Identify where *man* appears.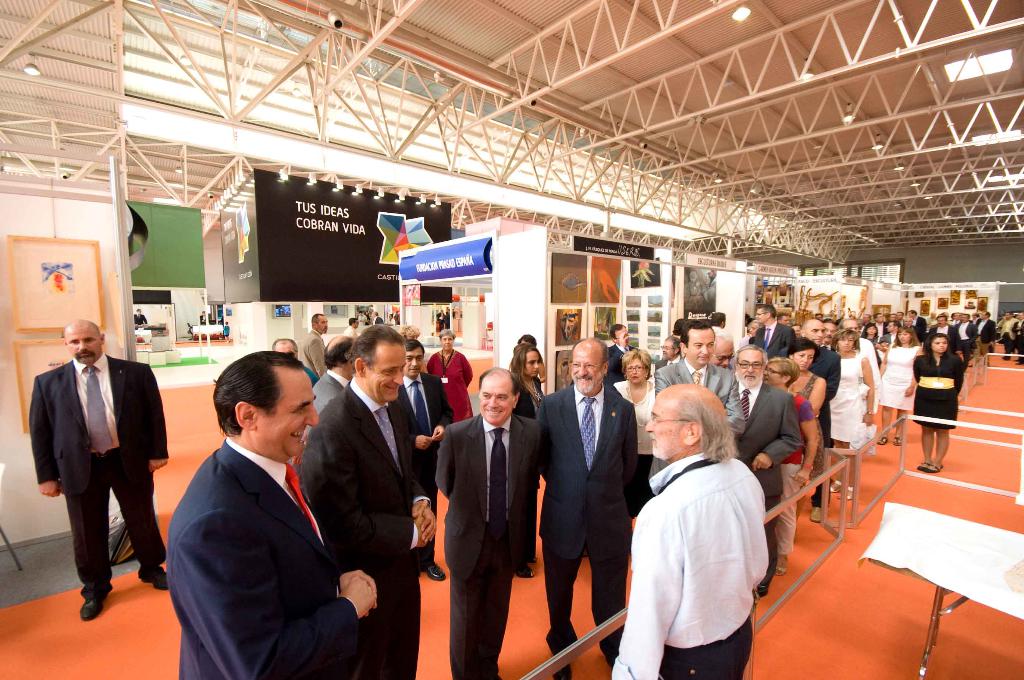
Appears at 998, 310, 1015, 355.
